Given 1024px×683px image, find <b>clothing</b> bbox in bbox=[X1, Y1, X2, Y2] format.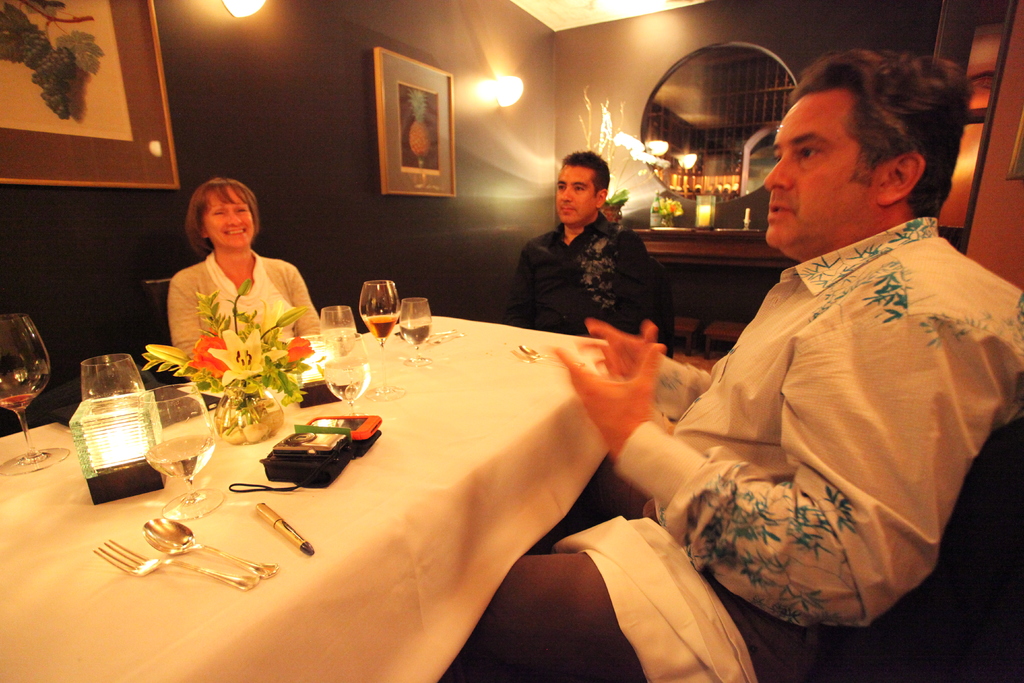
bbox=[513, 219, 655, 338].
